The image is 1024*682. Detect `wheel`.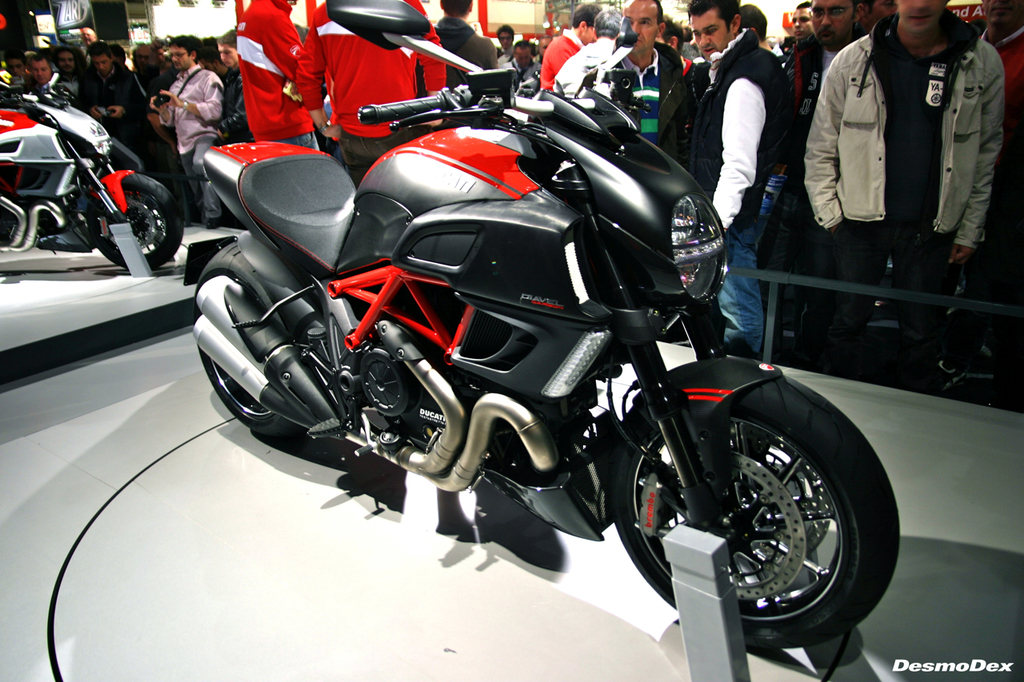
Detection: <bbox>82, 171, 181, 269</bbox>.
